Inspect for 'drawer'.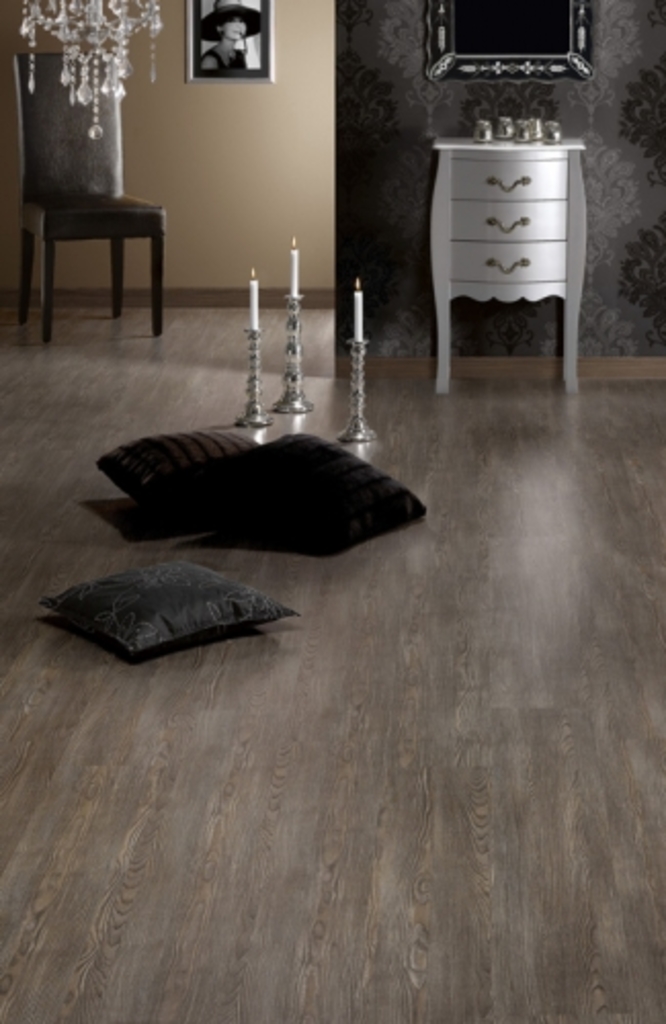
Inspection: x1=449 y1=240 x2=568 y2=279.
